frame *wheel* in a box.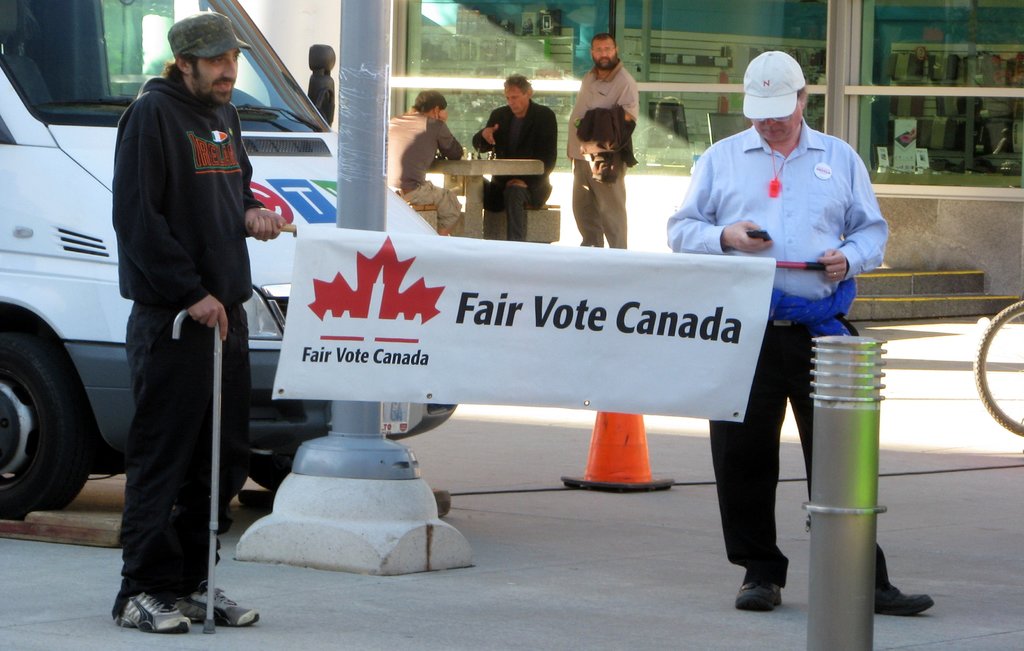
972, 298, 1023, 438.
